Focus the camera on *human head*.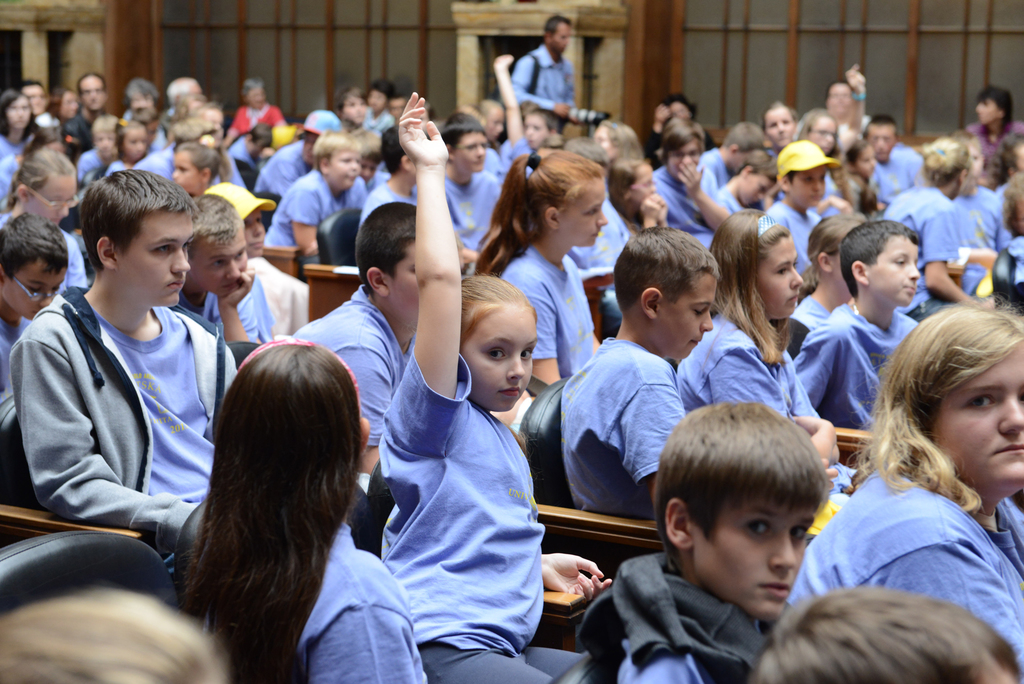
Focus region: [17,76,48,117].
